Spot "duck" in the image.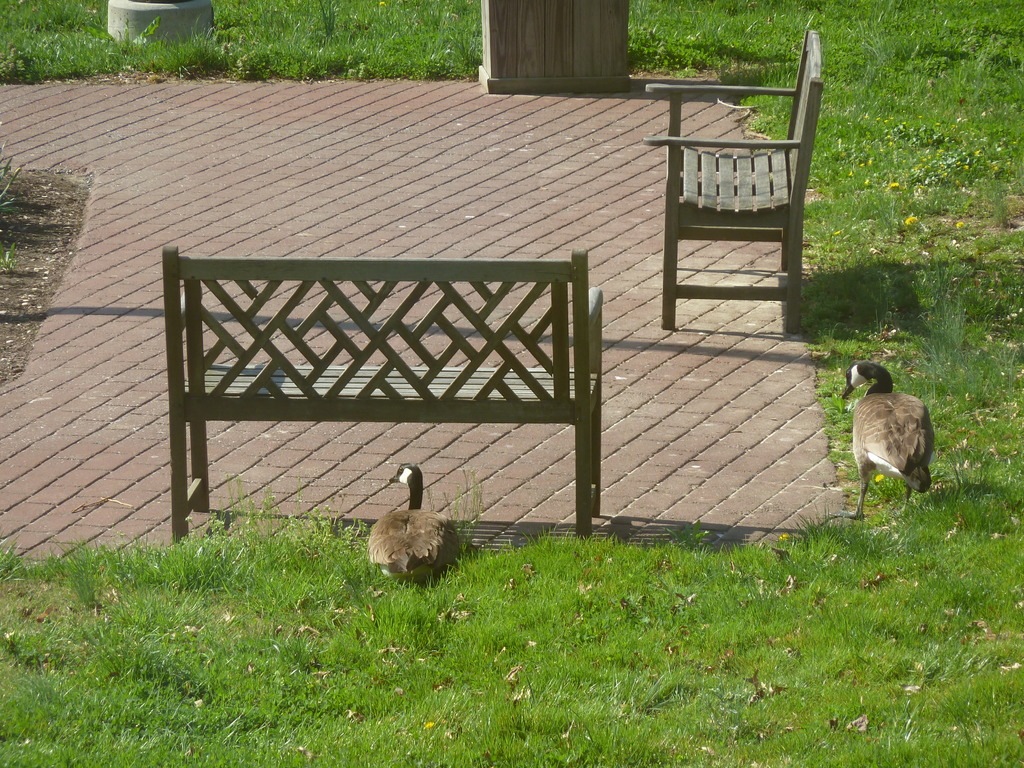
"duck" found at 836/364/940/516.
